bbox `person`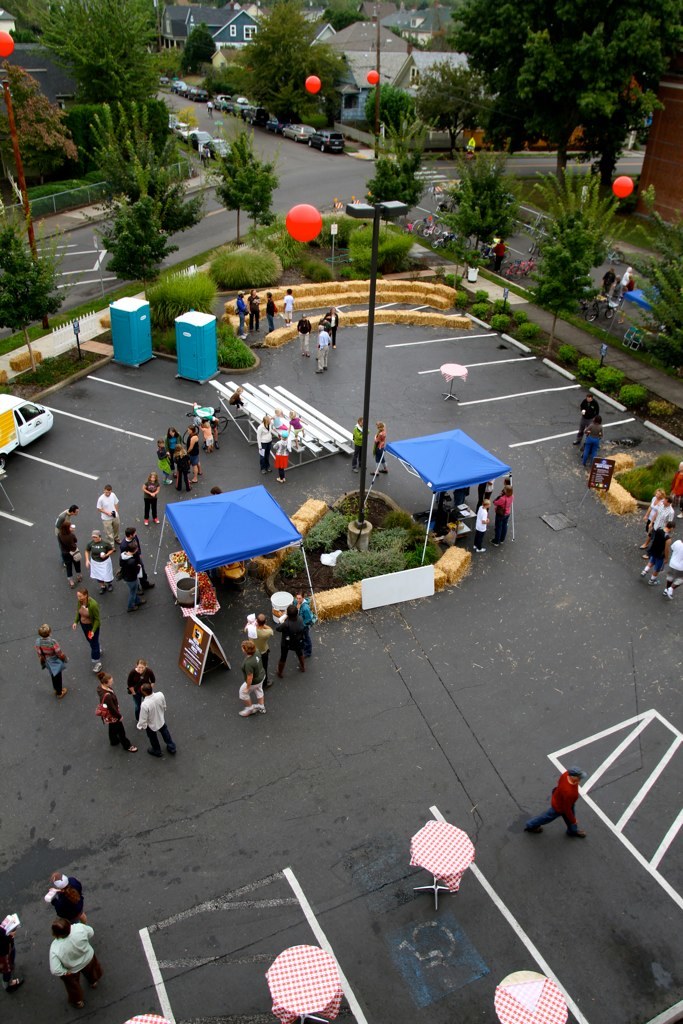
(left=185, top=421, right=203, bottom=481)
